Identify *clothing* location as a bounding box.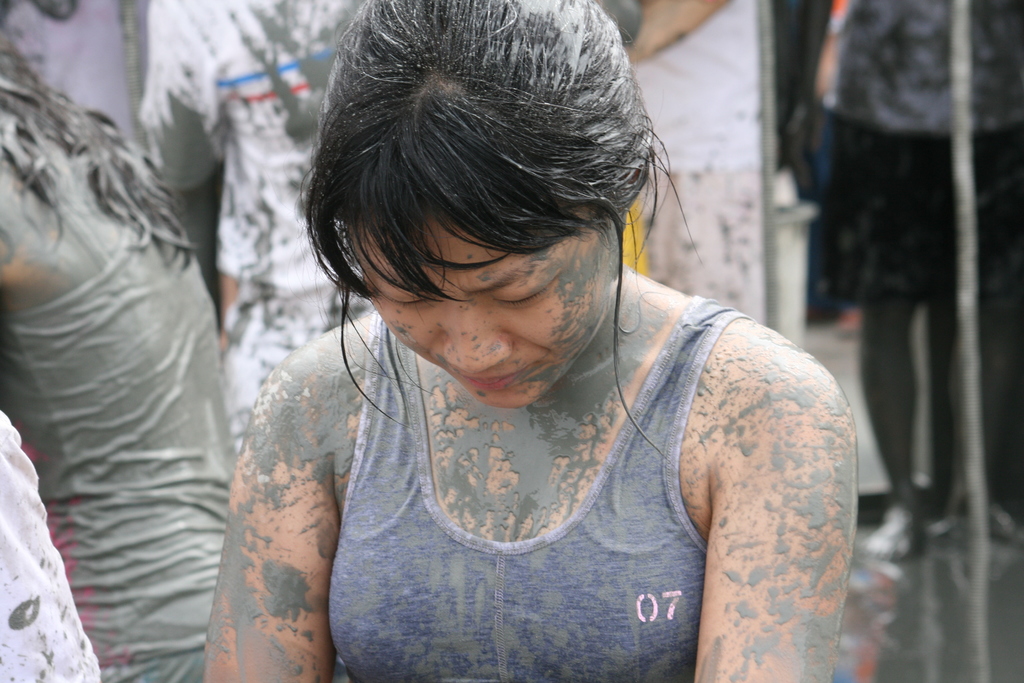
<bbox>625, 0, 766, 324</bbox>.
